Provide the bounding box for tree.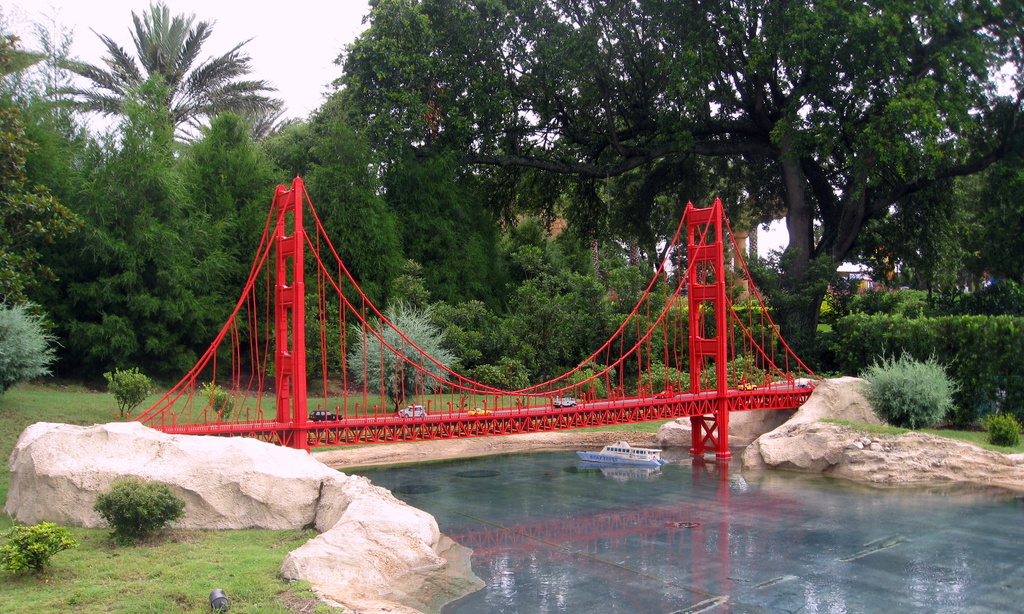
box=[0, 4, 85, 314].
